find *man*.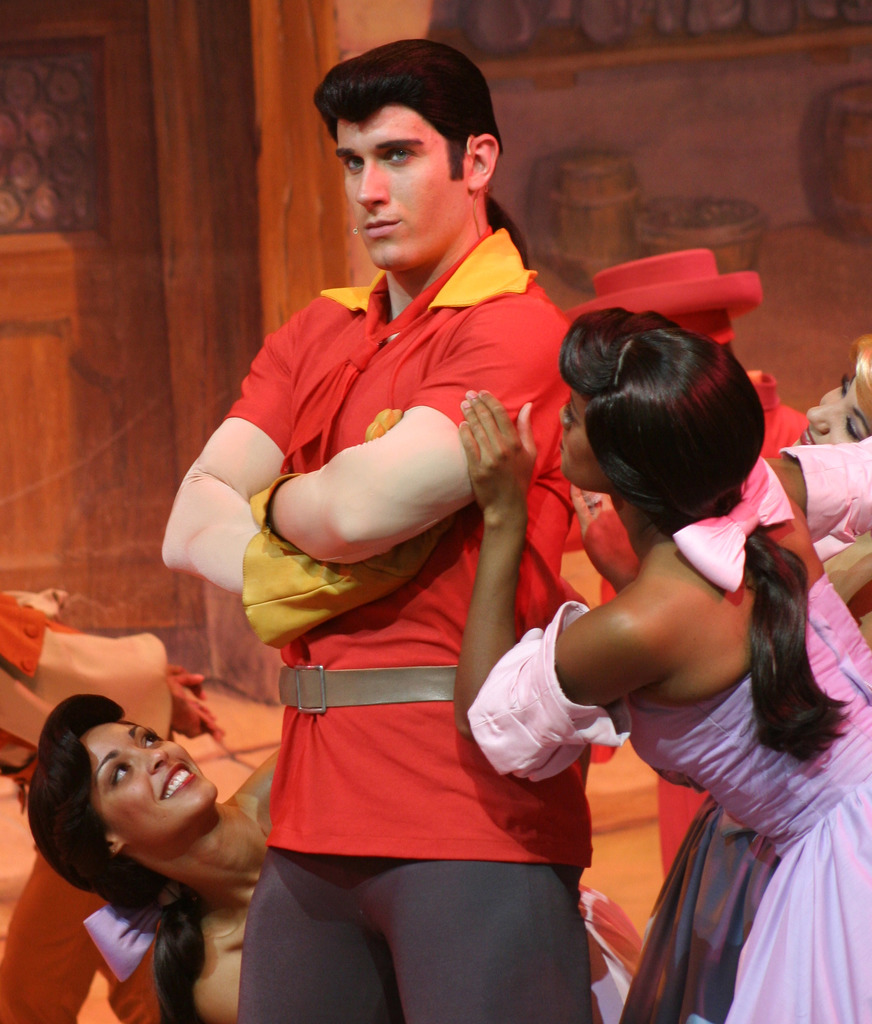
<region>182, 76, 640, 1012</region>.
